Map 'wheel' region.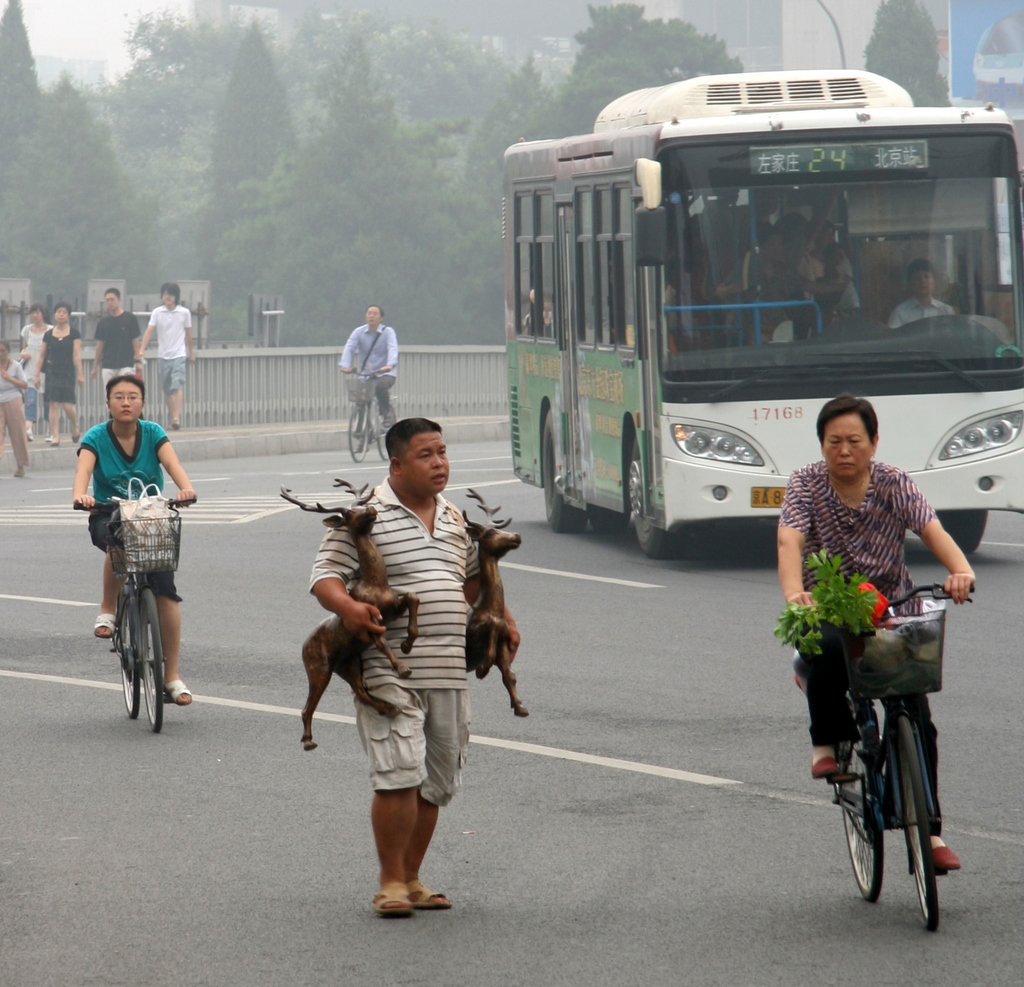
Mapped to 632 426 685 551.
